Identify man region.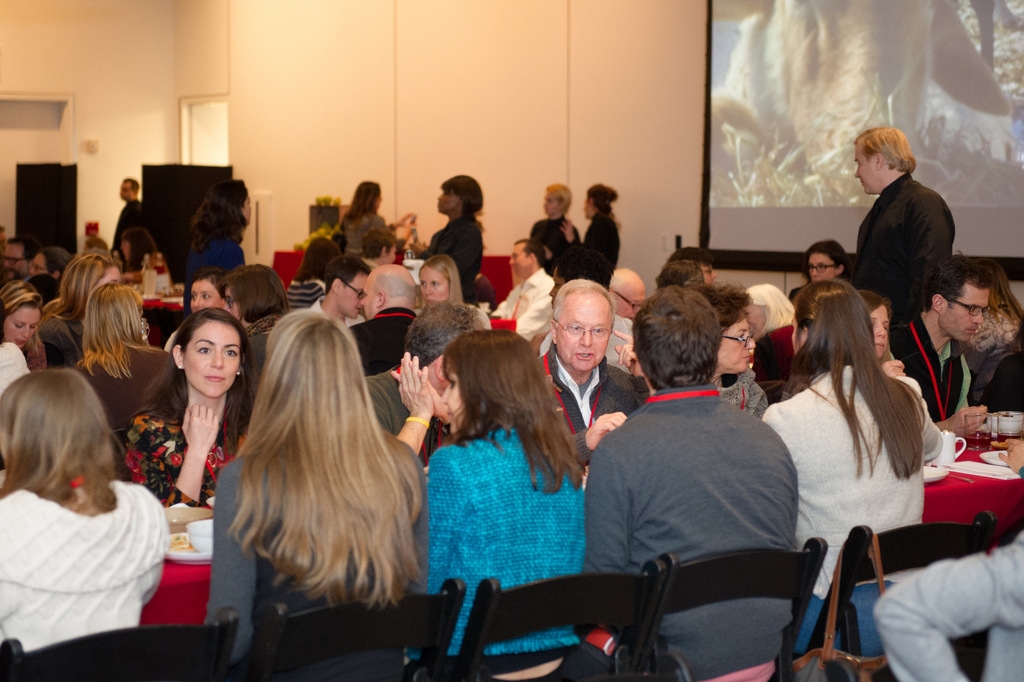
Region: <box>893,253,991,435</box>.
